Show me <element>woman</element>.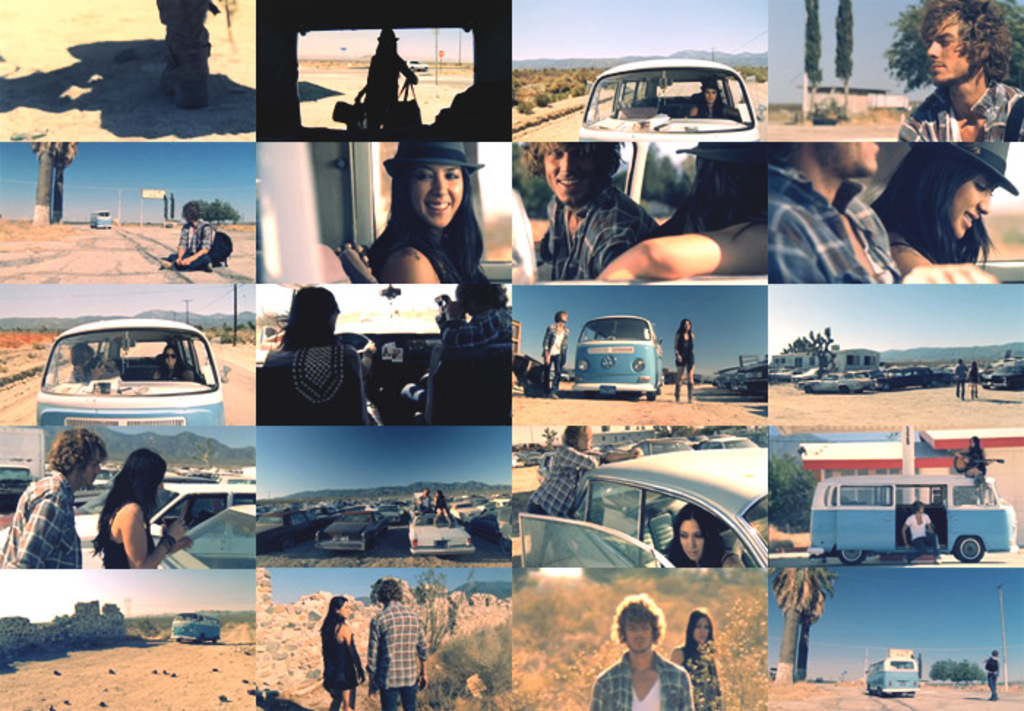
<element>woman</element> is here: <bbox>95, 449, 186, 581</bbox>.
